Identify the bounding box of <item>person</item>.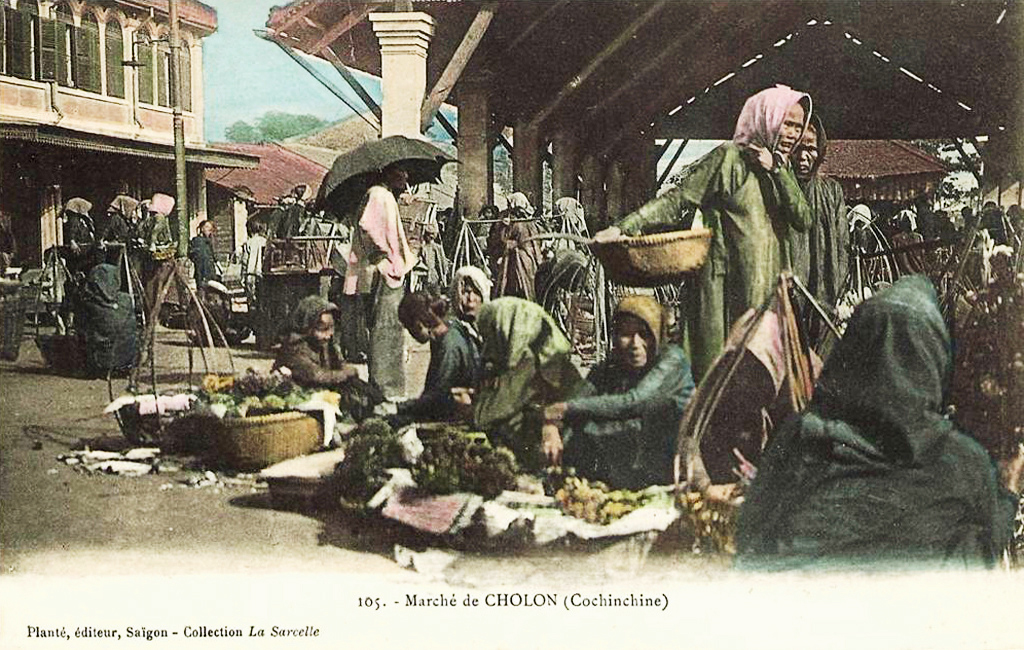
421/230/442/282.
